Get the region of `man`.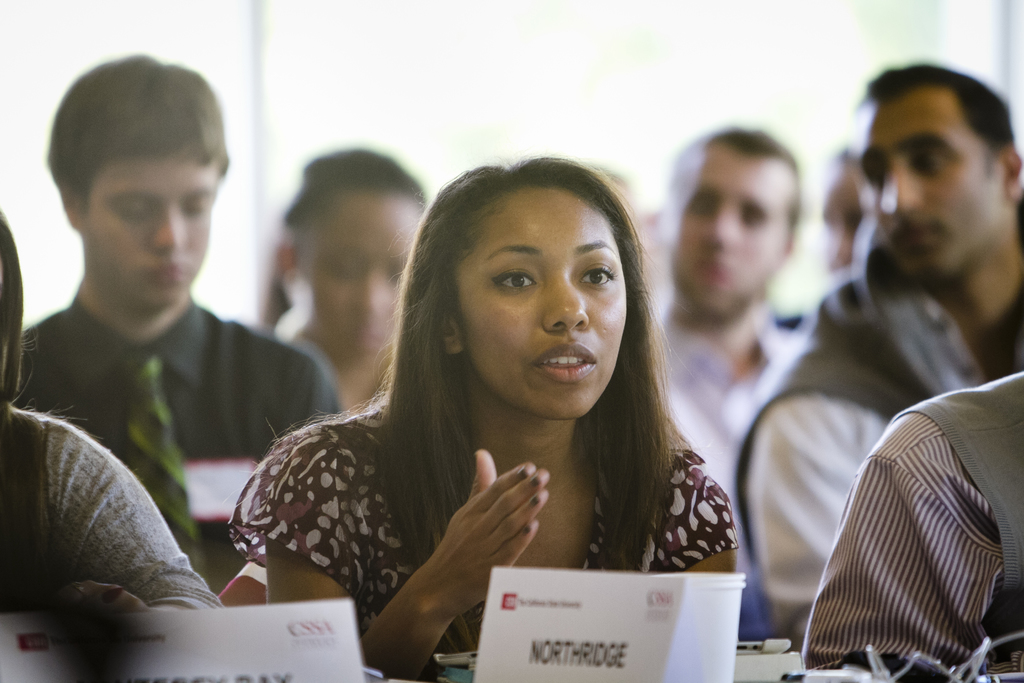
[273,155,436,403].
